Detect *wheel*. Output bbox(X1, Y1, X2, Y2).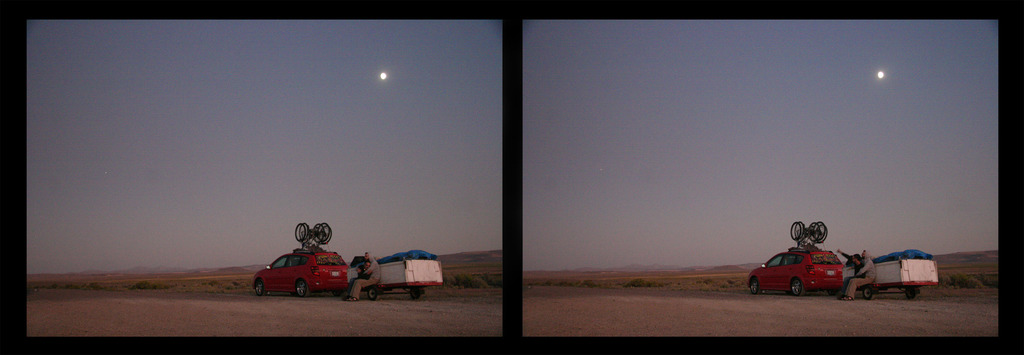
bbox(789, 276, 806, 294).
